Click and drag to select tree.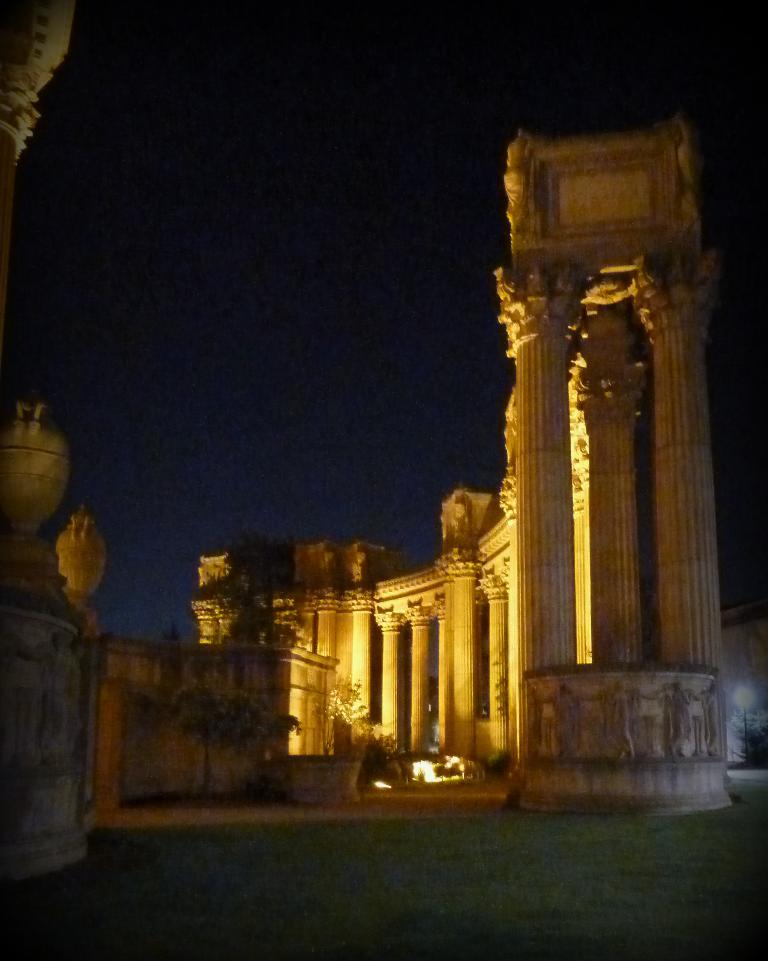
Selection: 221:532:298:646.
